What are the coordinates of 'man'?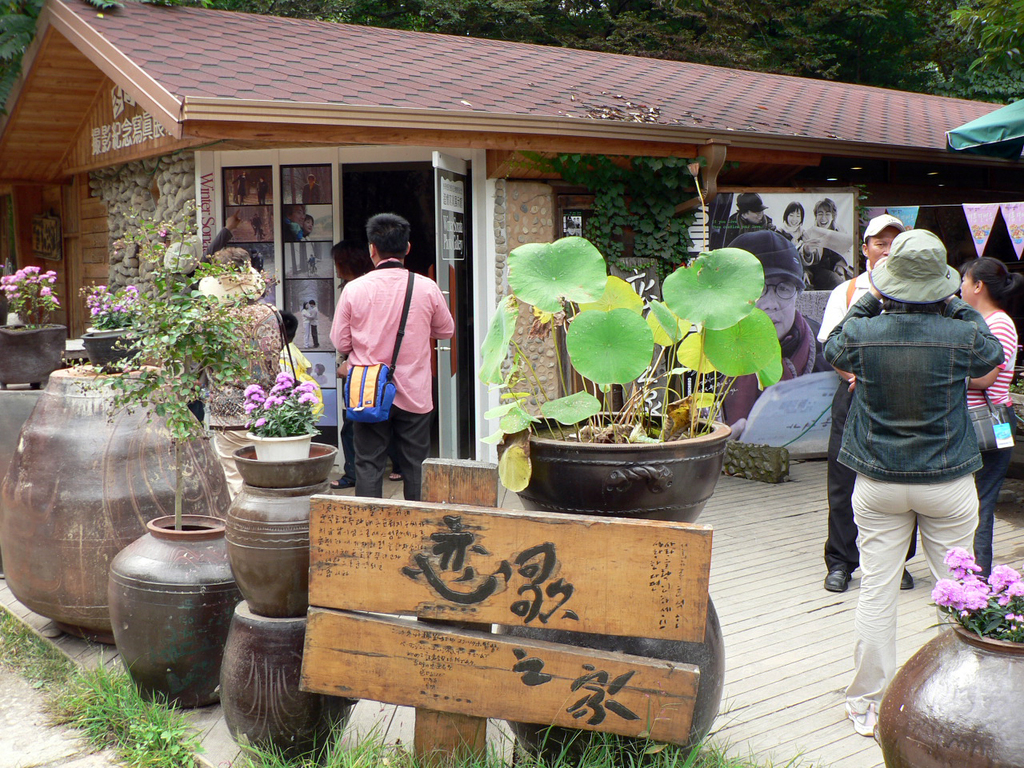
(left=722, top=232, right=834, bottom=438).
